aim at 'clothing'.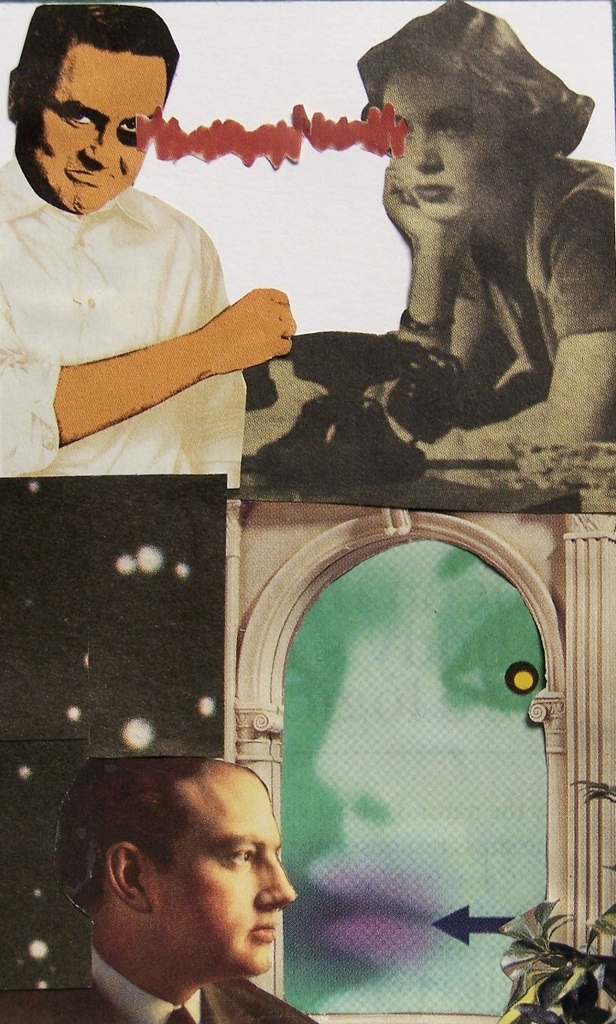
Aimed at box=[1, 940, 314, 1023].
